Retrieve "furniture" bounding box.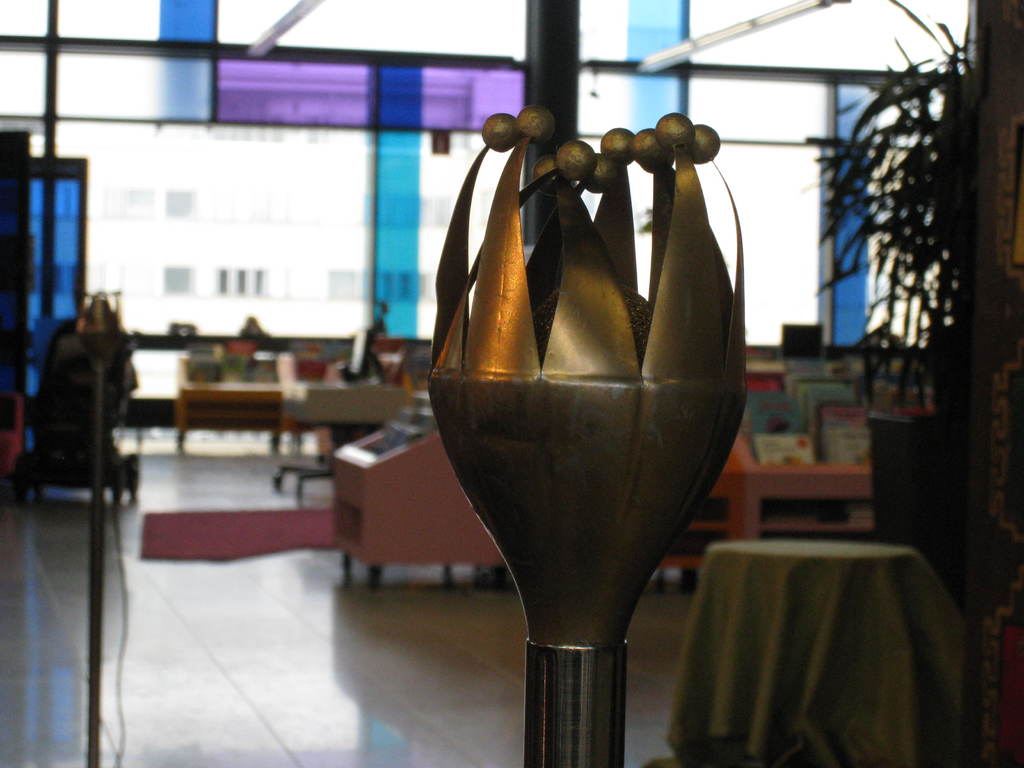
Bounding box: region(339, 394, 506, 584).
